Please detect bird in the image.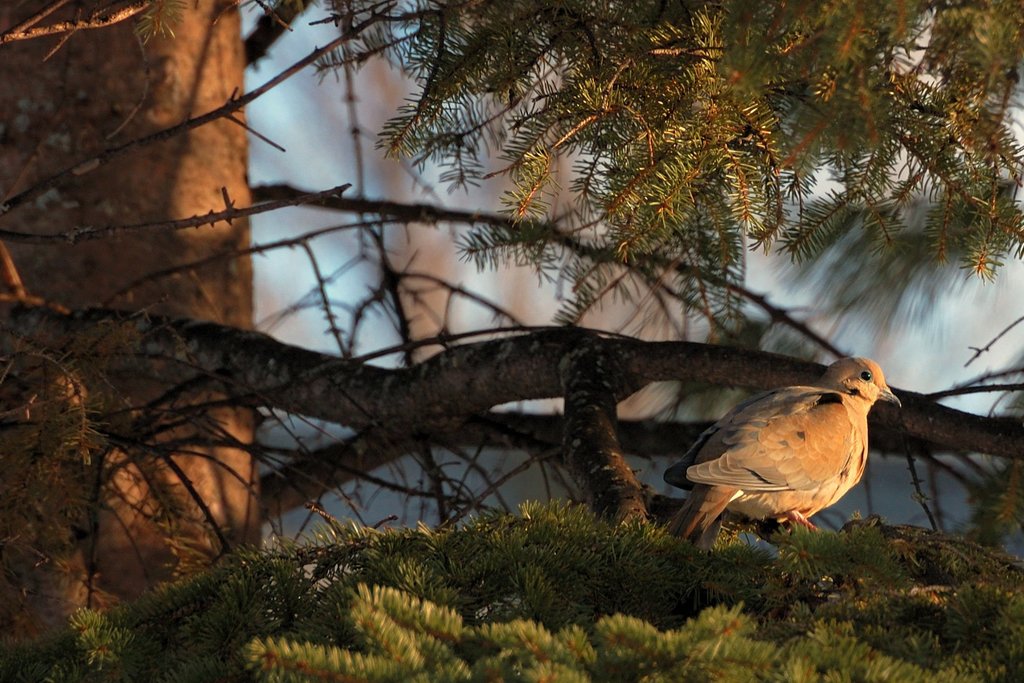
(691,377,885,541).
